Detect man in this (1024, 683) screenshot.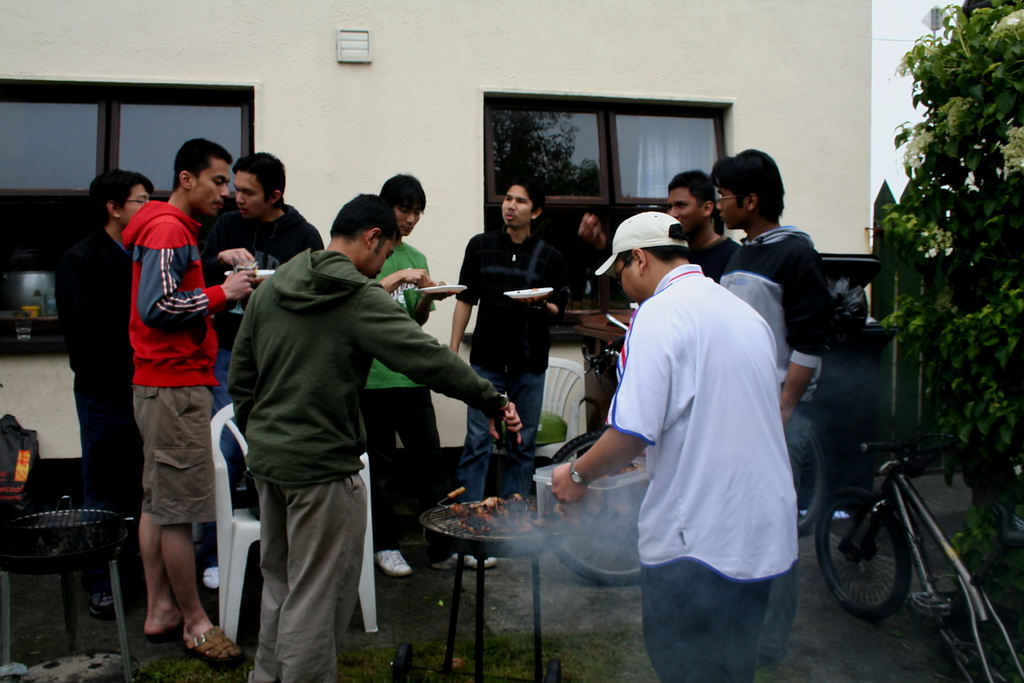
Detection: [365,169,499,576].
